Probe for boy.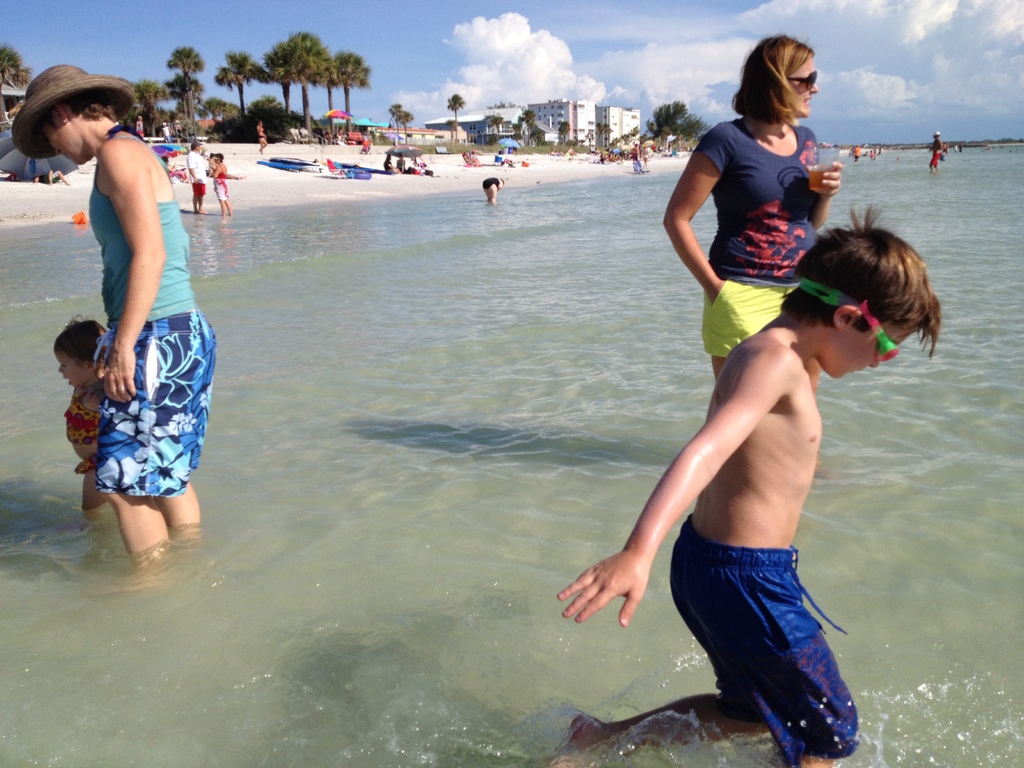
Probe result: crop(559, 208, 953, 767).
